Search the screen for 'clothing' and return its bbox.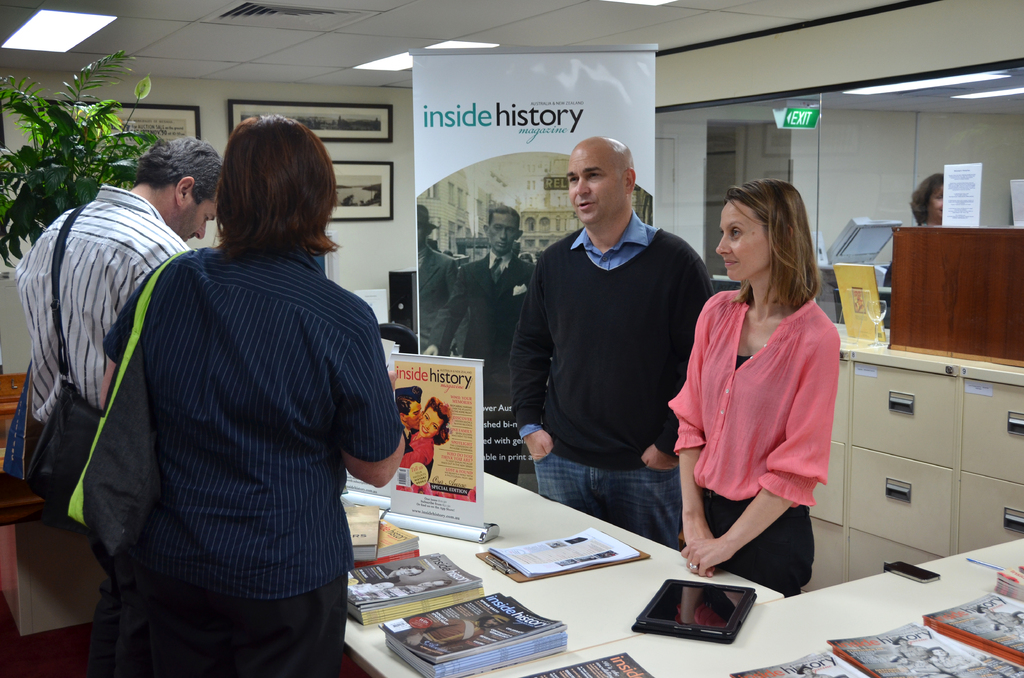
Found: crop(1010, 630, 1023, 640).
